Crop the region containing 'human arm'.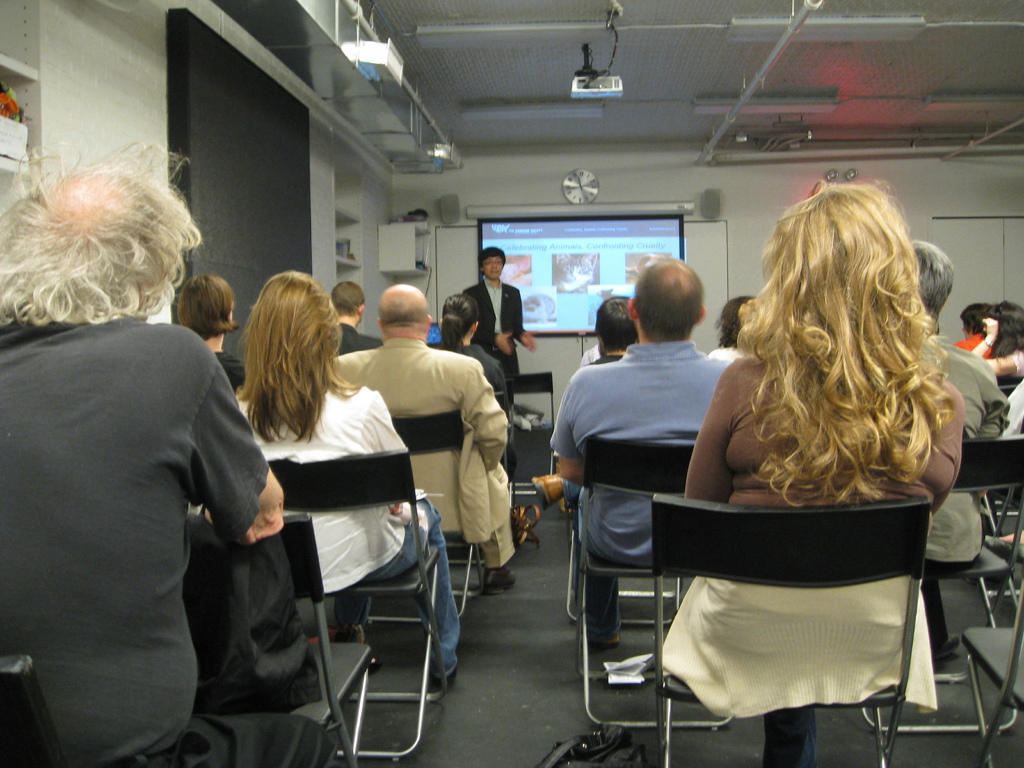
Crop region: 467, 355, 516, 468.
